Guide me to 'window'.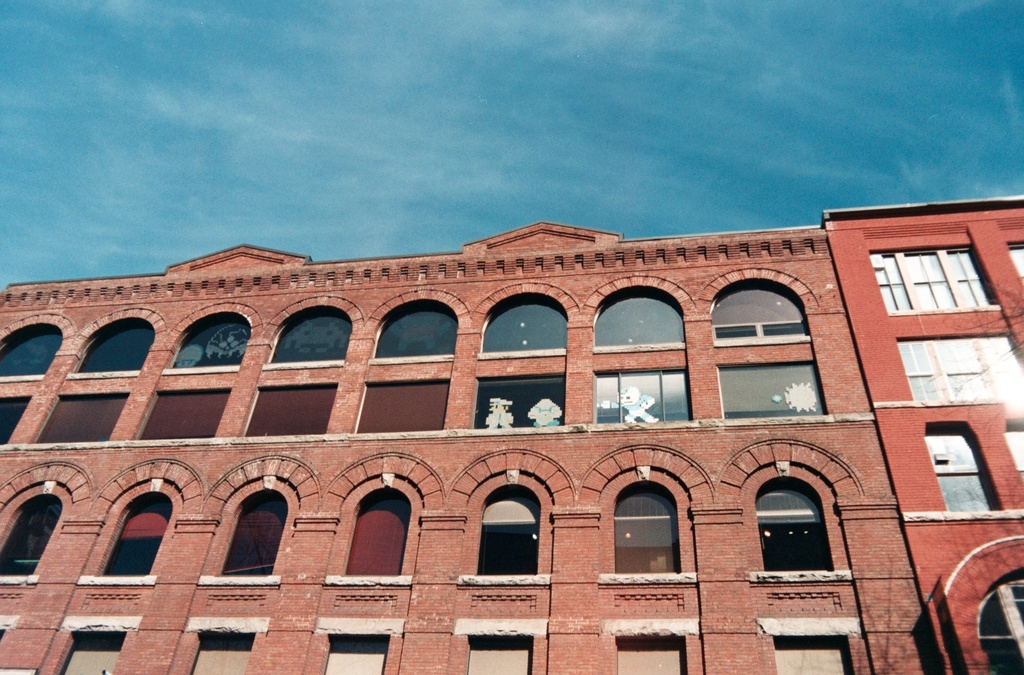
Guidance: [x1=367, y1=302, x2=458, y2=358].
